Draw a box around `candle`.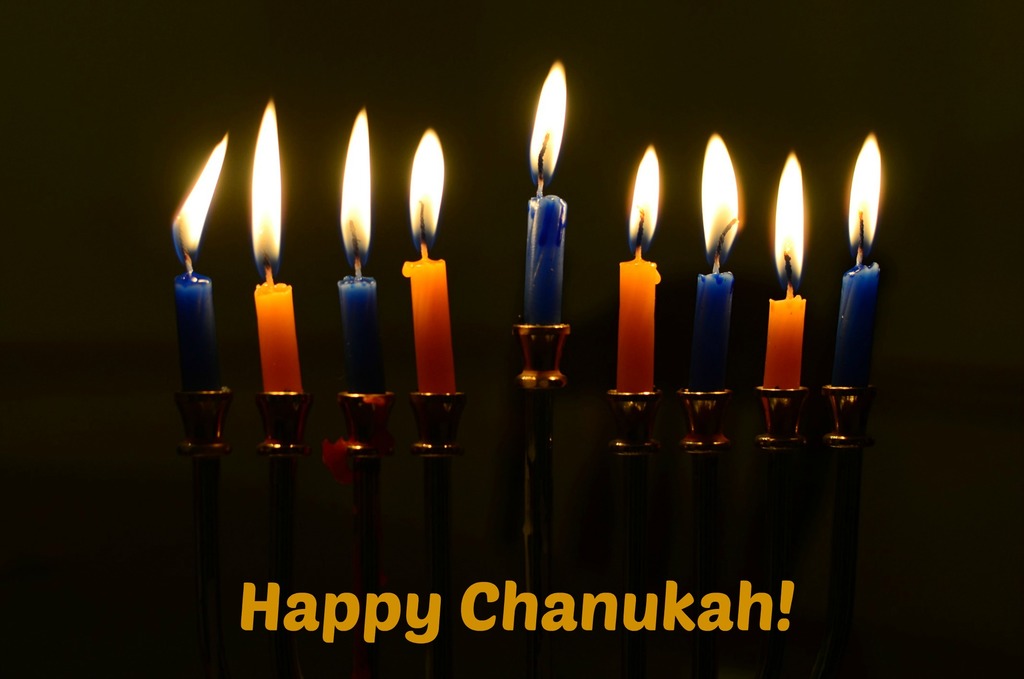
[337, 110, 387, 392].
